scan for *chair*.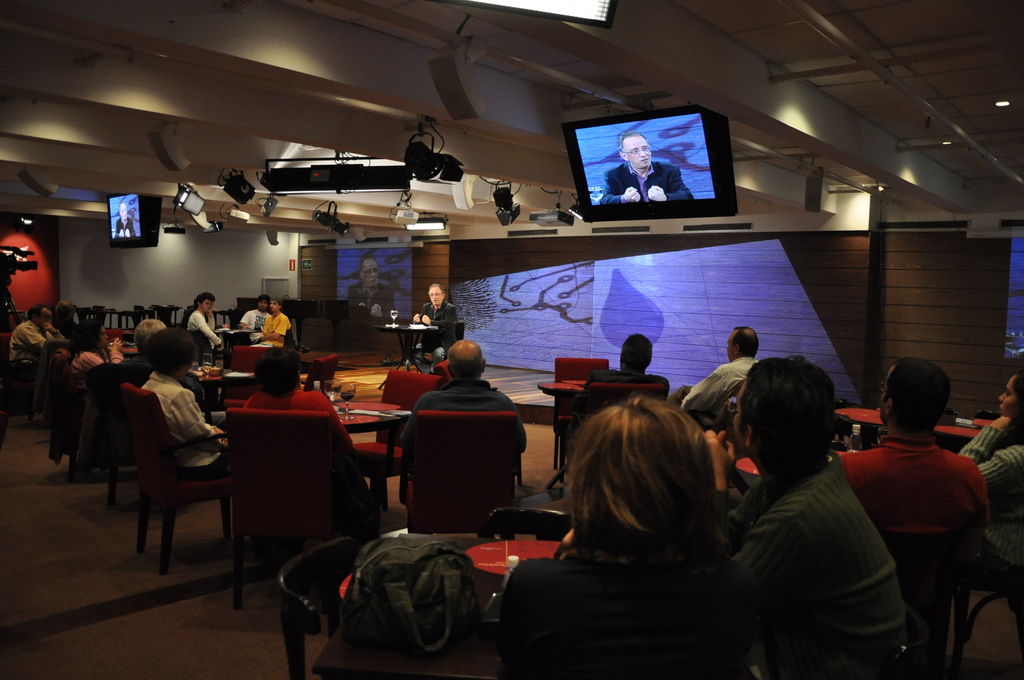
Scan result: [left=352, top=369, right=441, bottom=521].
